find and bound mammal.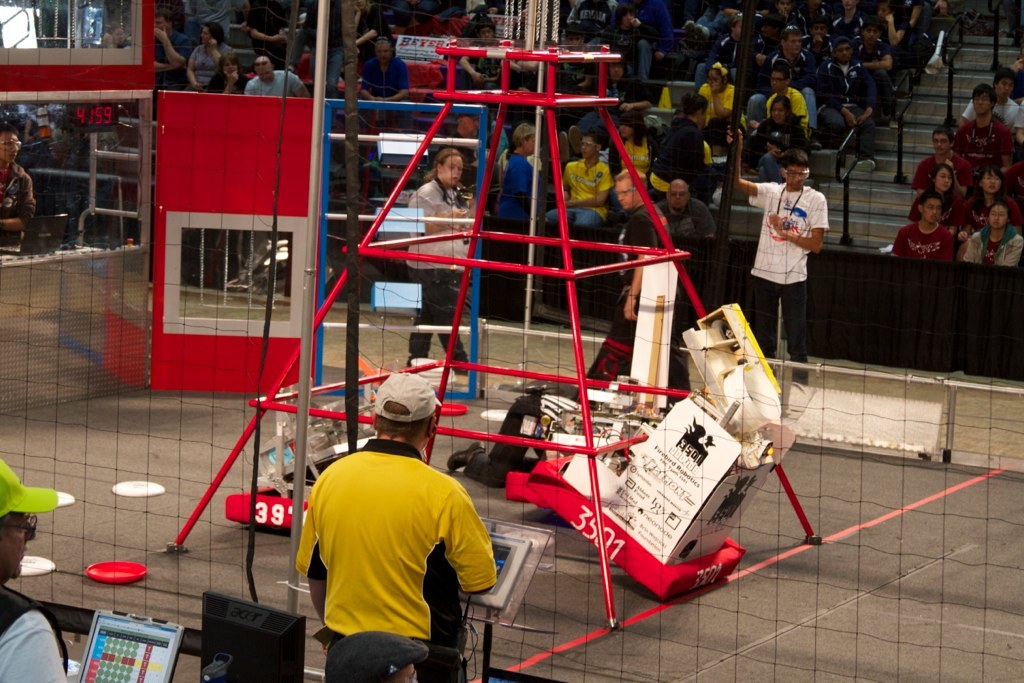
Bound: box(0, 131, 33, 259).
